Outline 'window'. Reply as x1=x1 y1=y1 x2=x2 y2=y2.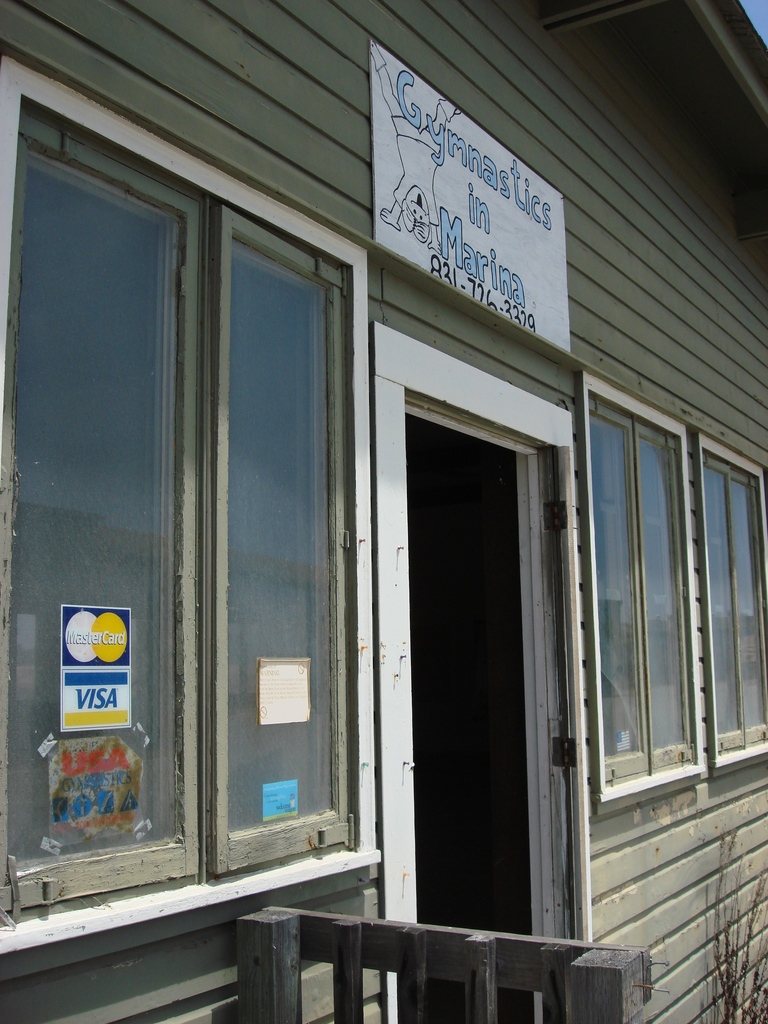
x1=54 y1=29 x2=405 y2=908.
